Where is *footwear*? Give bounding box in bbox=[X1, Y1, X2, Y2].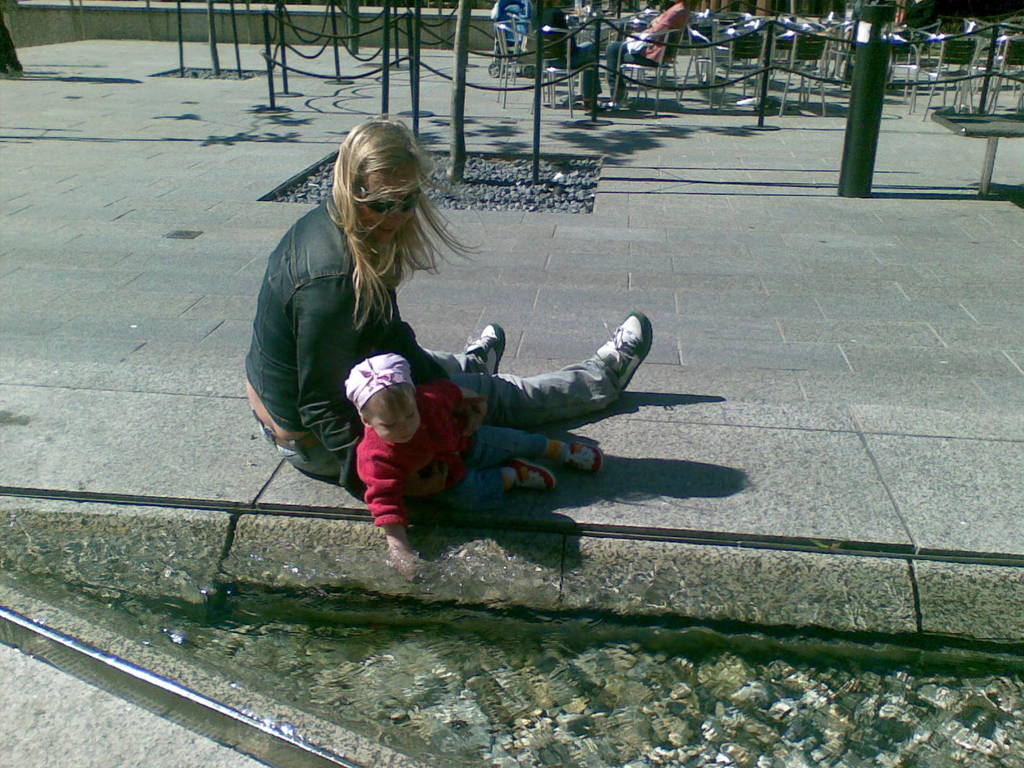
bbox=[511, 457, 559, 500].
